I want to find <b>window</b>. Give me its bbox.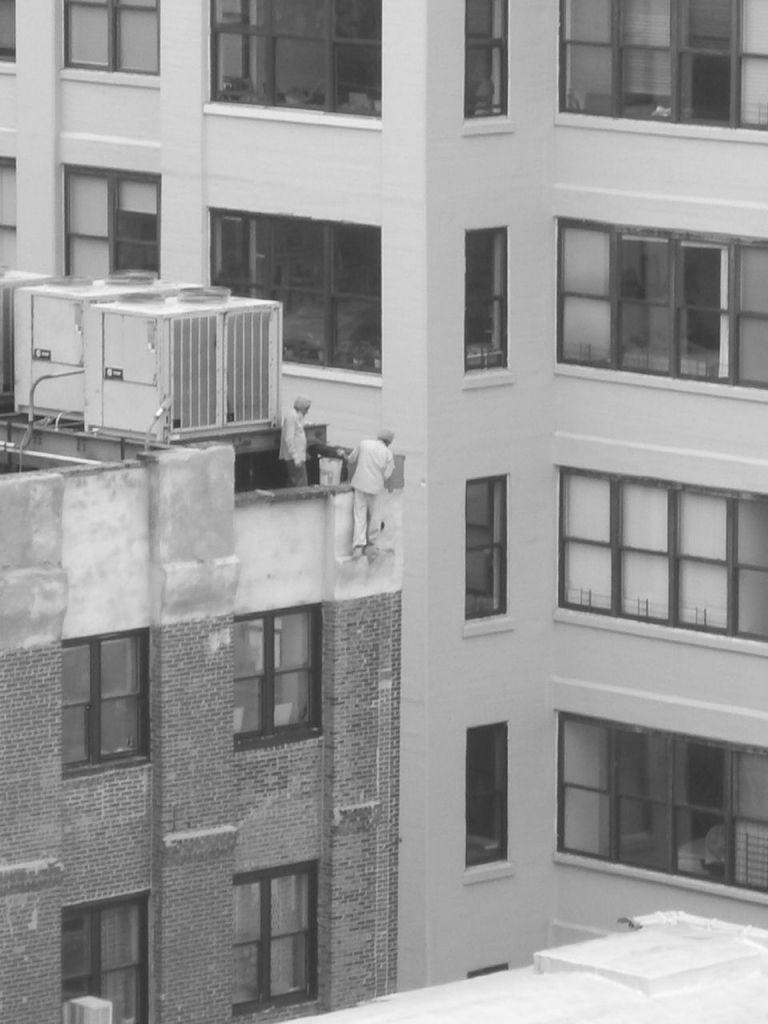
<box>63,0,169,89</box>.
